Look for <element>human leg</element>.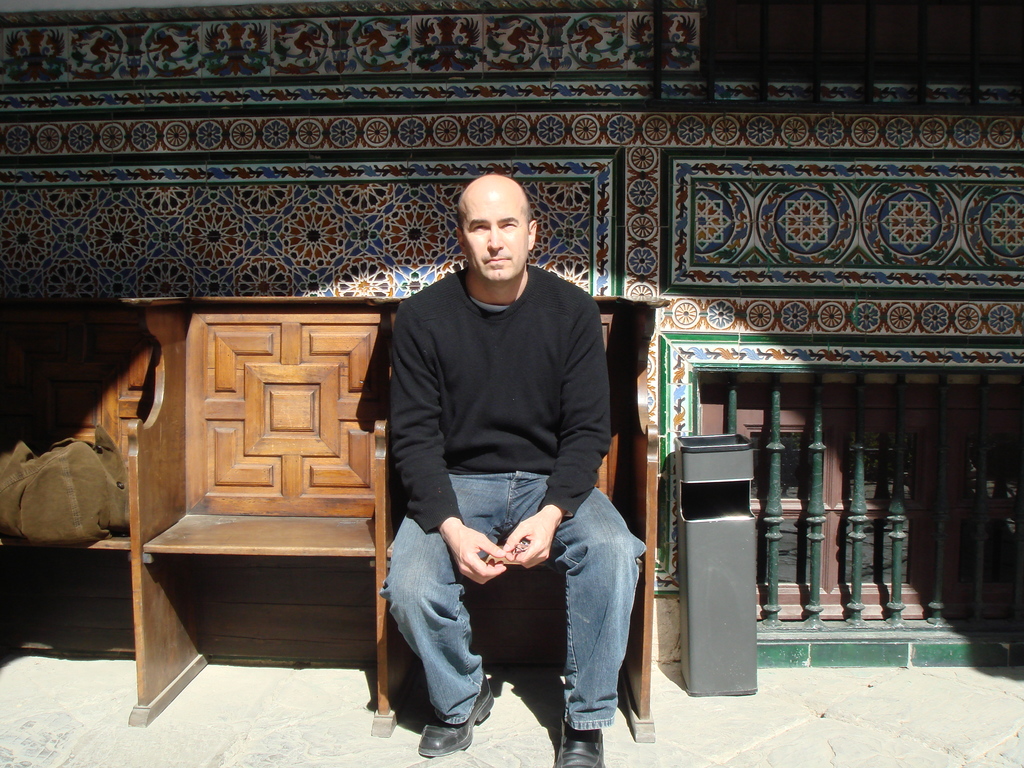
Found: box(545, 497, 654, 767).
